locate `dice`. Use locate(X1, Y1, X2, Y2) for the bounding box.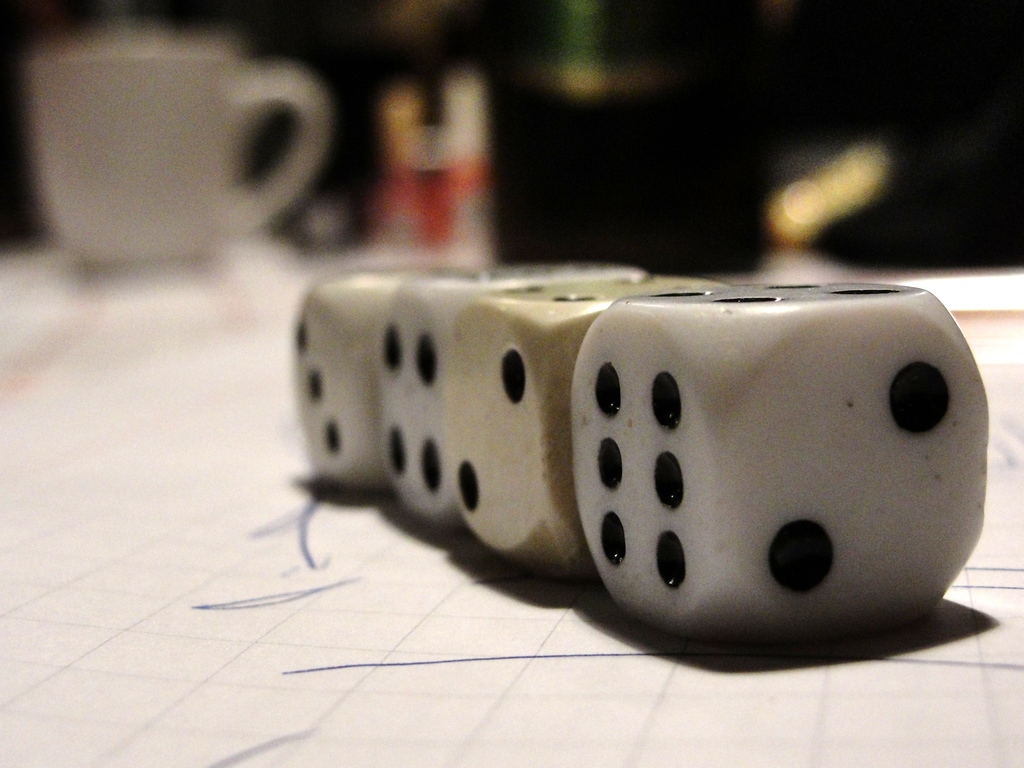
locate(375, 252, 648, 533).
